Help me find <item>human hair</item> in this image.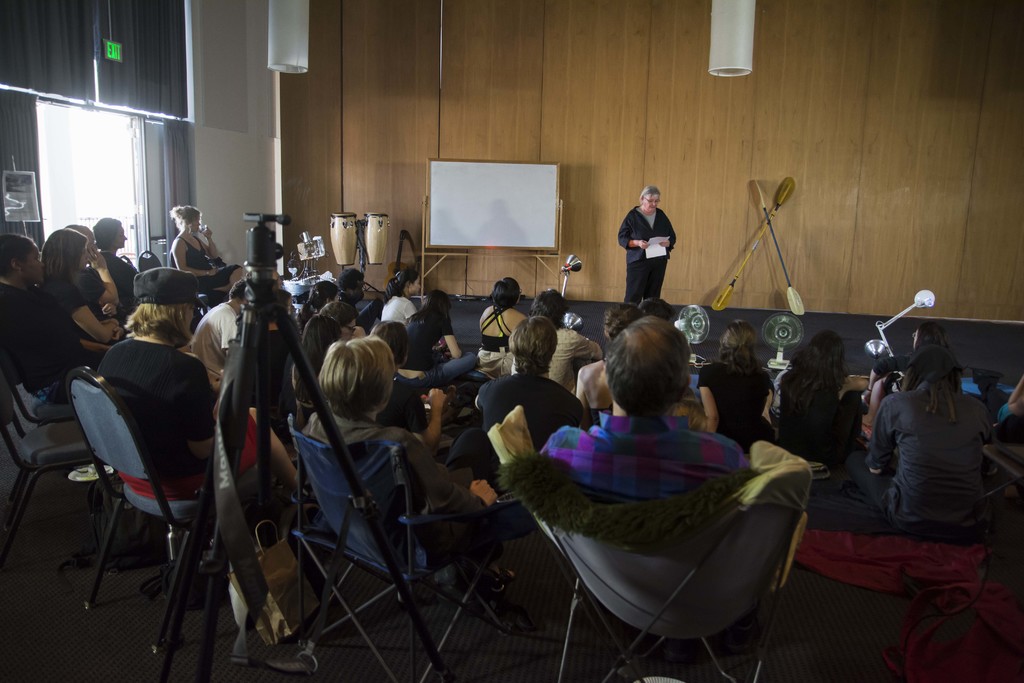
Found it: (left=311, top=335, right=396, bottom=415).
